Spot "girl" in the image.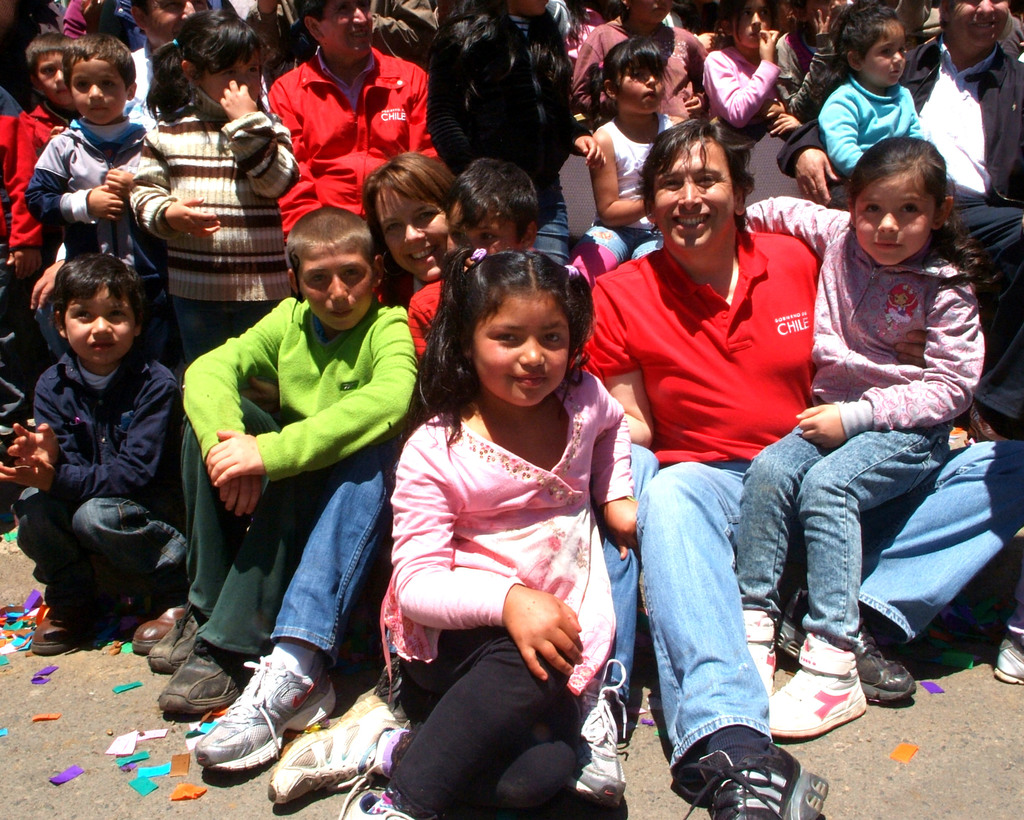
"girl" found at bbox(703, 0, 781, 129).
